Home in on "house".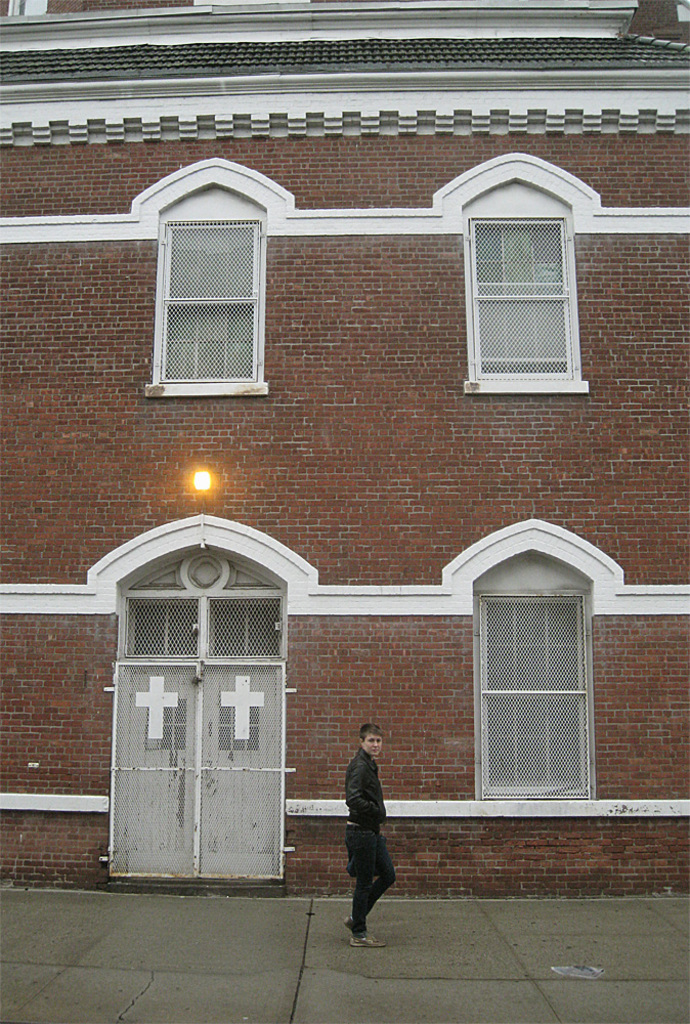
Homed in at 0/0/689/903.
